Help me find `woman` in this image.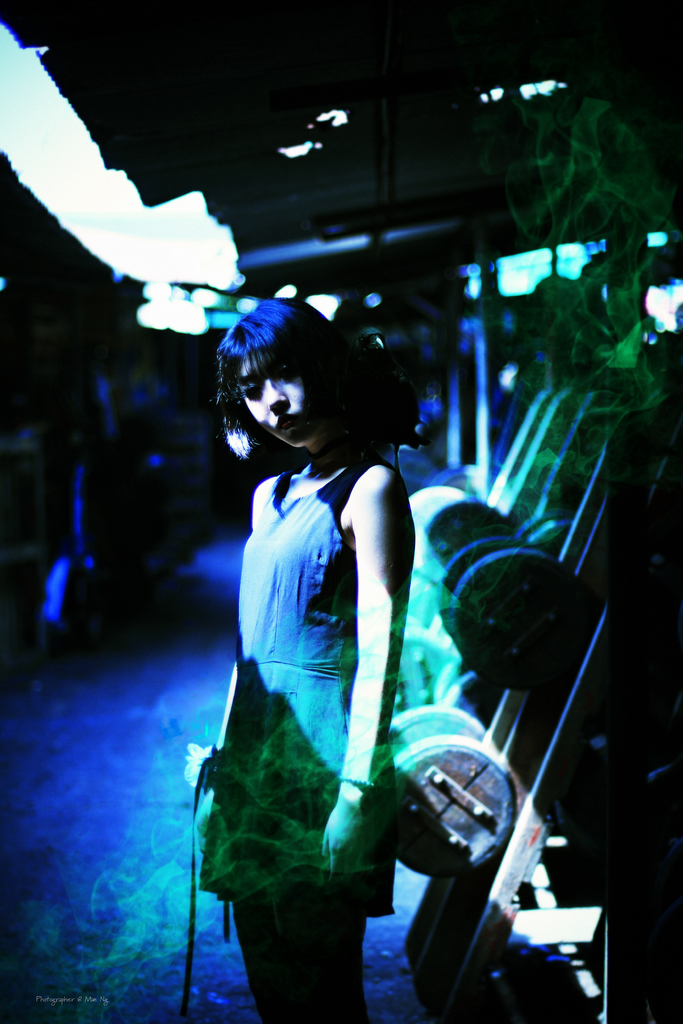
Found it: box=[183, 293, 431, 1023].
